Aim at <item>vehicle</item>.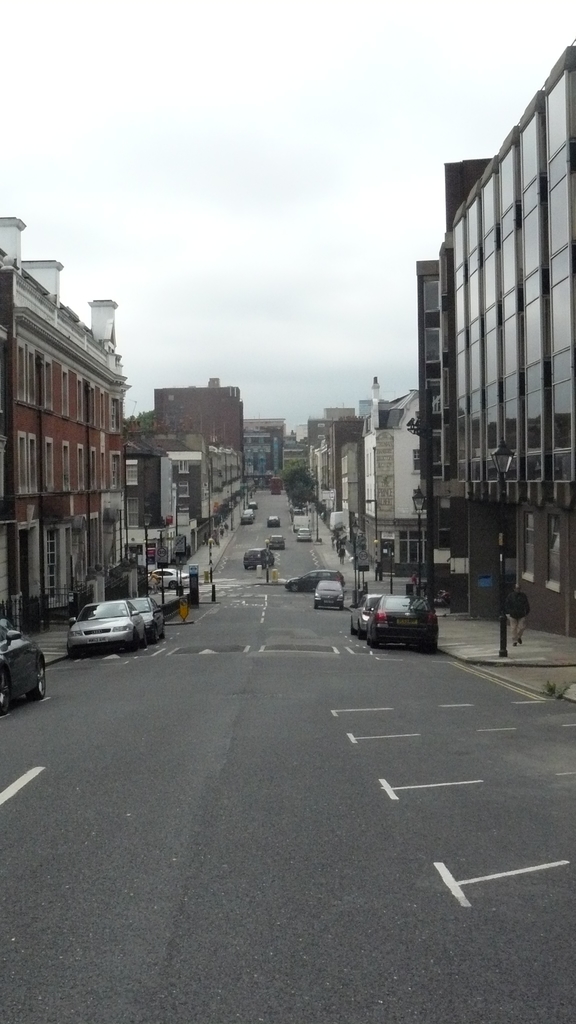
Aimed at (left=309, top=579, right=342, bottom=603).
